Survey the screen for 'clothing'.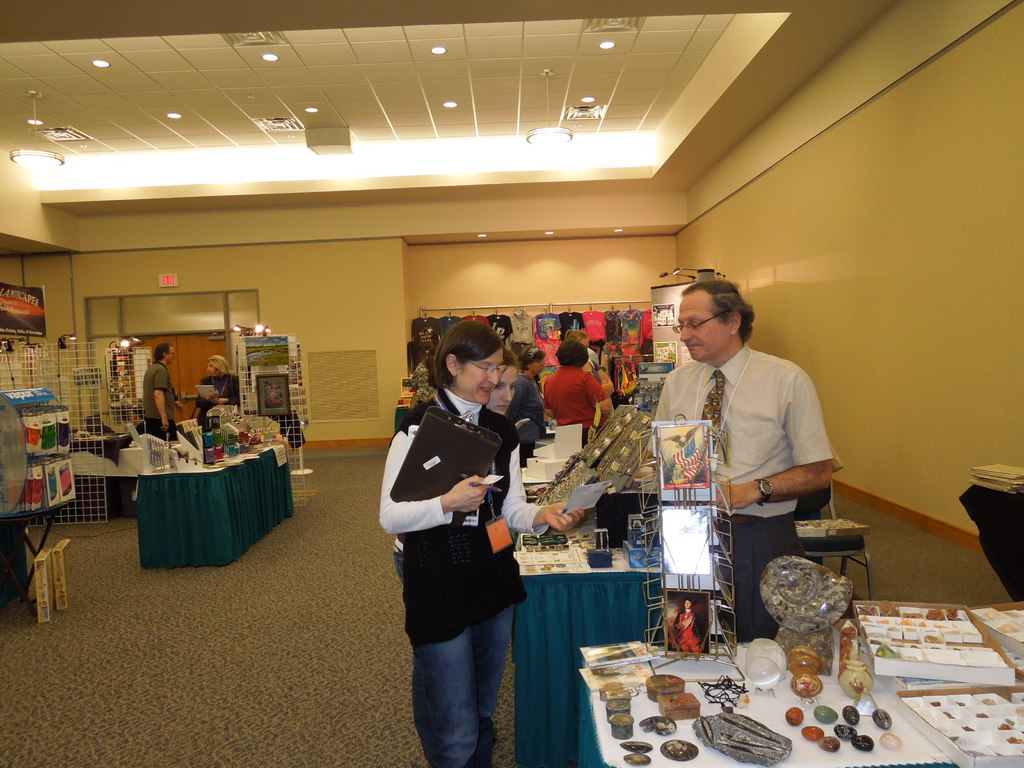
Survey found: (648, 336, 831, 635).
